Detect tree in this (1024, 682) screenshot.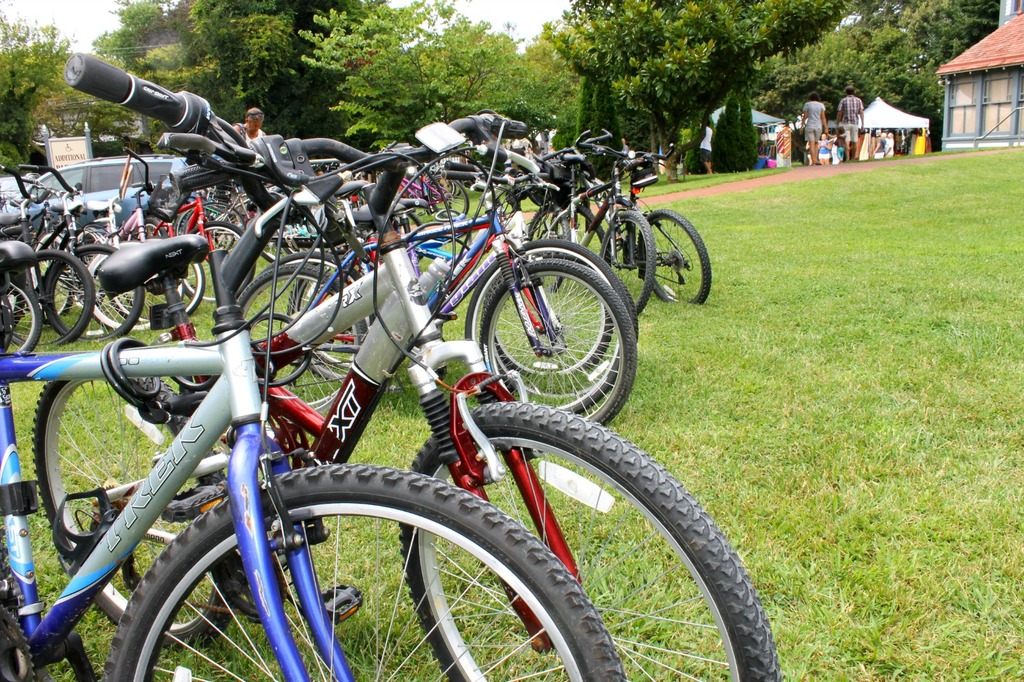
Detection: [x1=305, y1=0, x2=532, y2=143].
